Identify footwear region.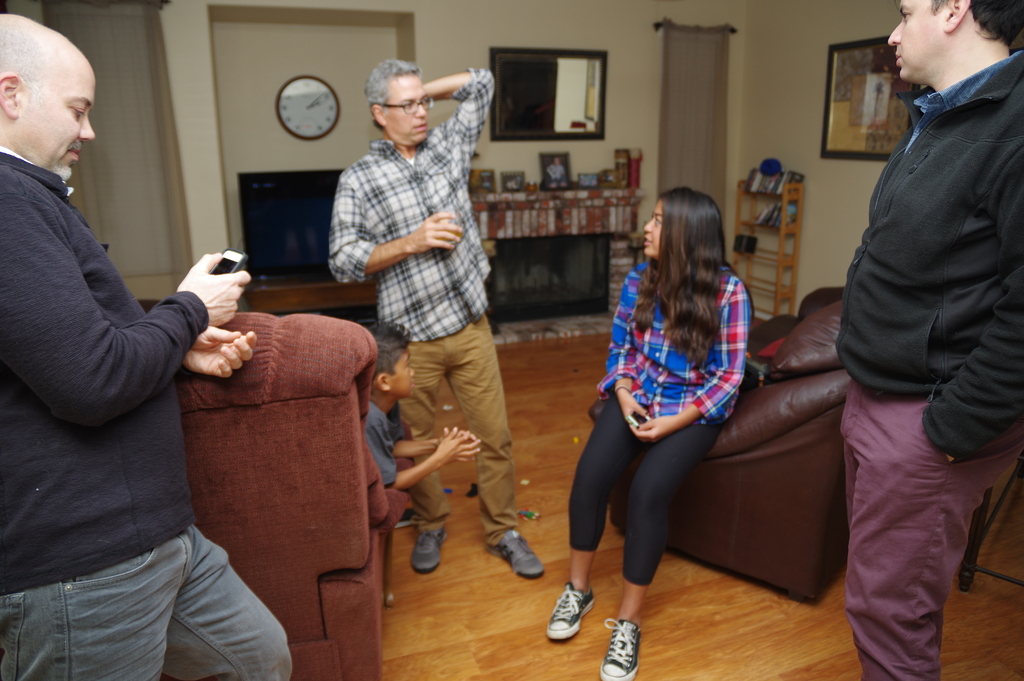
Region: bbox(408, 534, 439, 579).
